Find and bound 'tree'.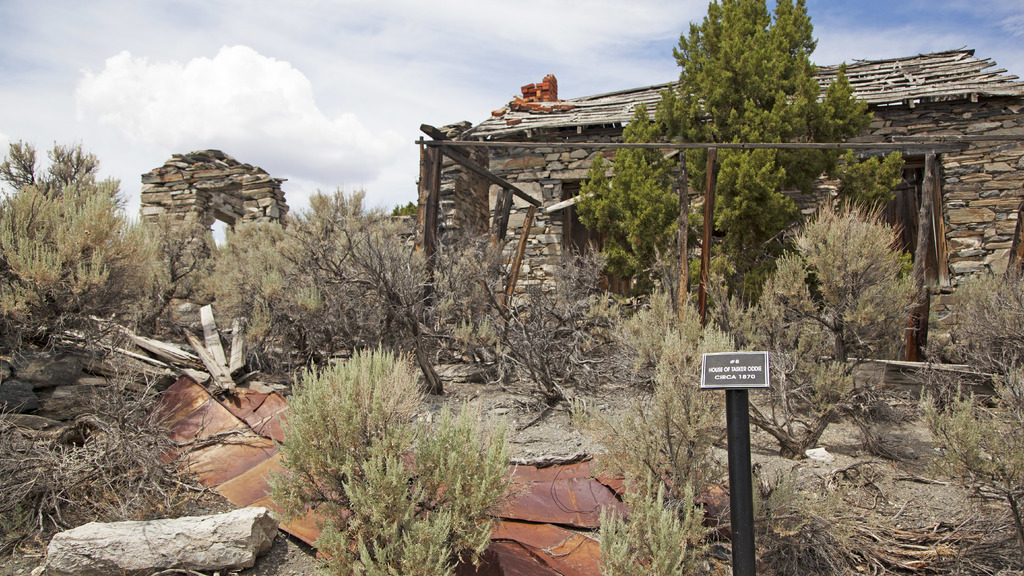
Bound: Rect(927, 262, 1023, 399).
